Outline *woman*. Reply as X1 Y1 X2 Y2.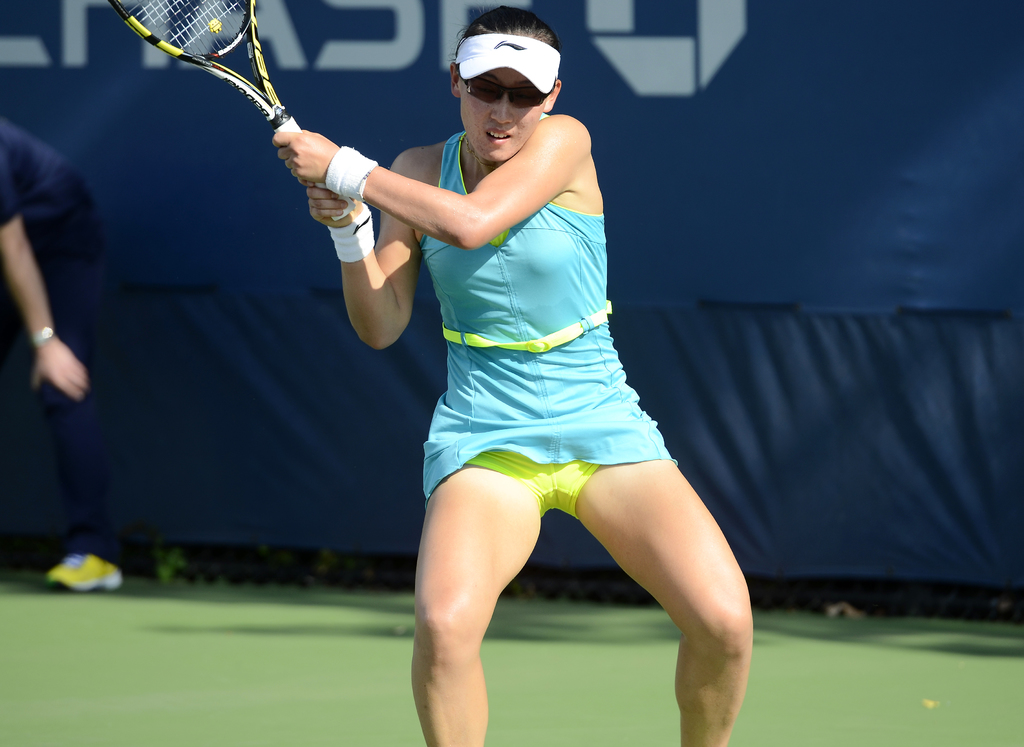
290 29 749 720.
